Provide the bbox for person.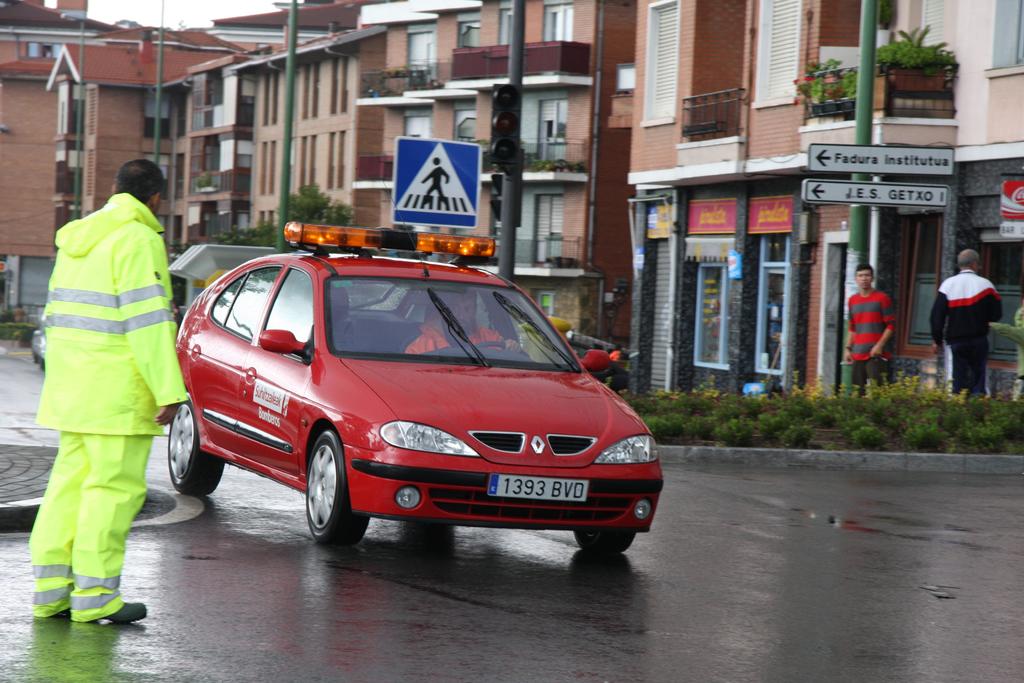
{"x1": 988, "y1": 292, "x2": 1023, "y2": 399}.
